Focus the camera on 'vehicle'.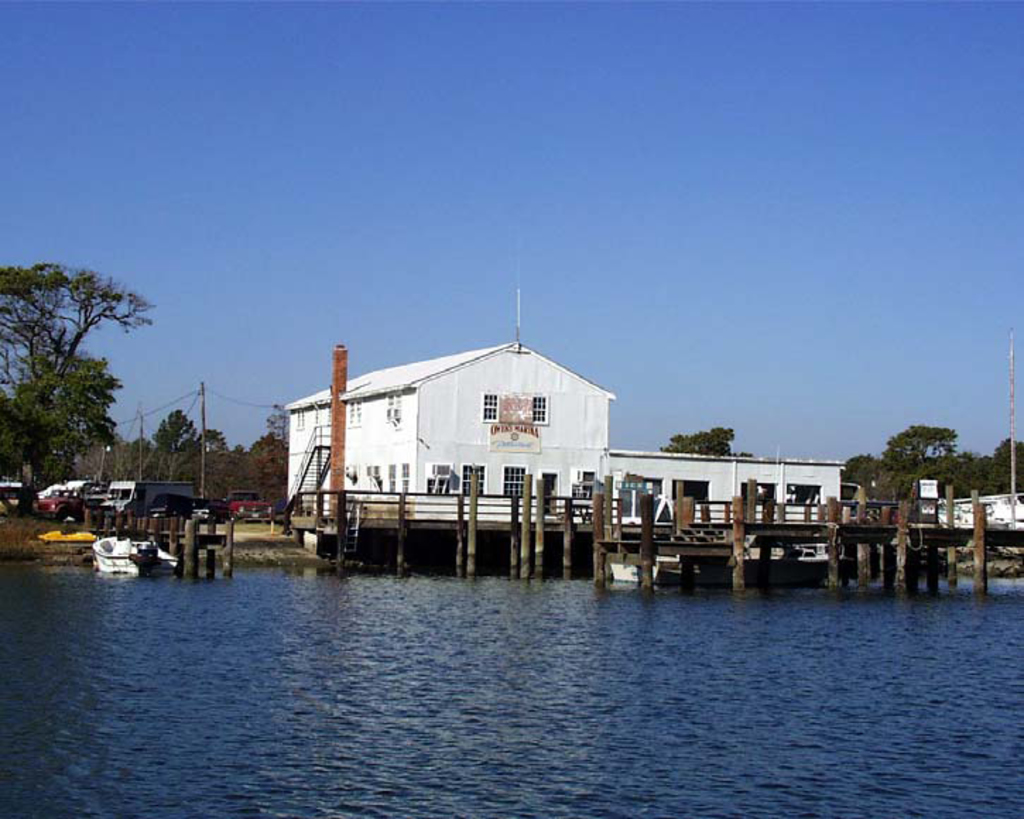
Focus region: (left=223, top=487, right=275, bottom=515).
